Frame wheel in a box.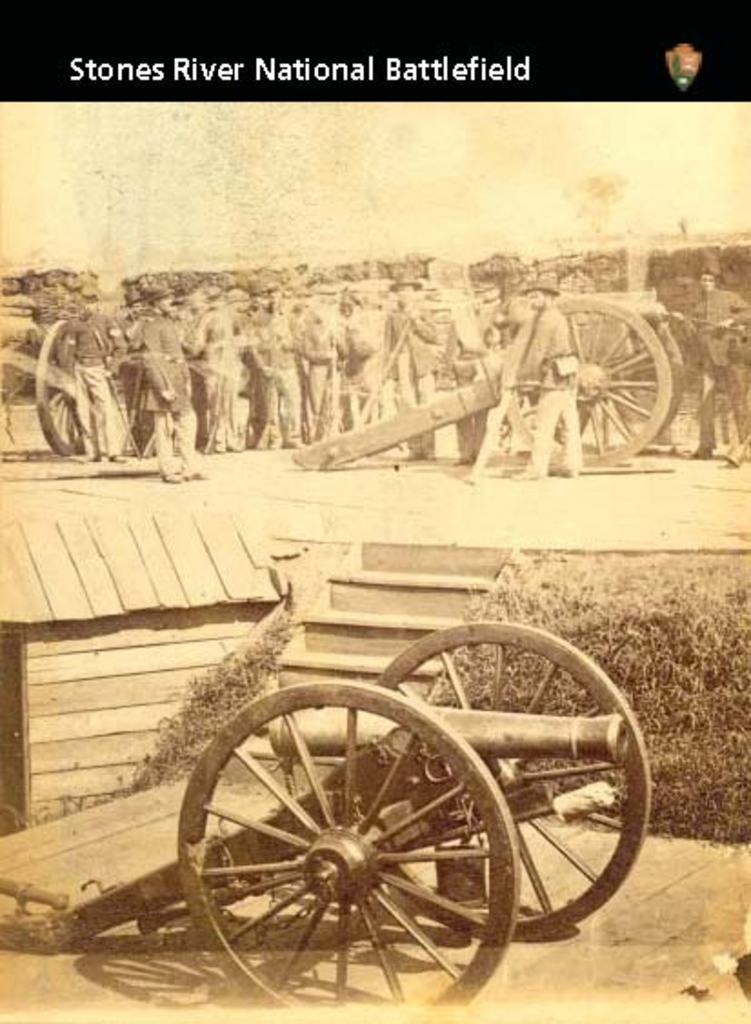
{"x1": 187, "y1": 680, "x2": 522, "y2": 1008}.
